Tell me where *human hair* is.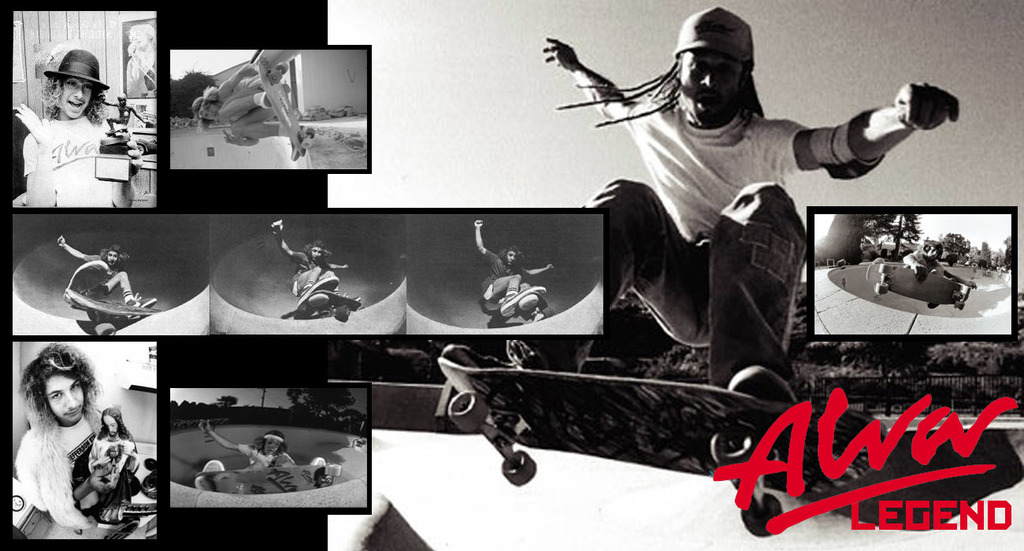
*human hair* is at 20 342 104 424.
